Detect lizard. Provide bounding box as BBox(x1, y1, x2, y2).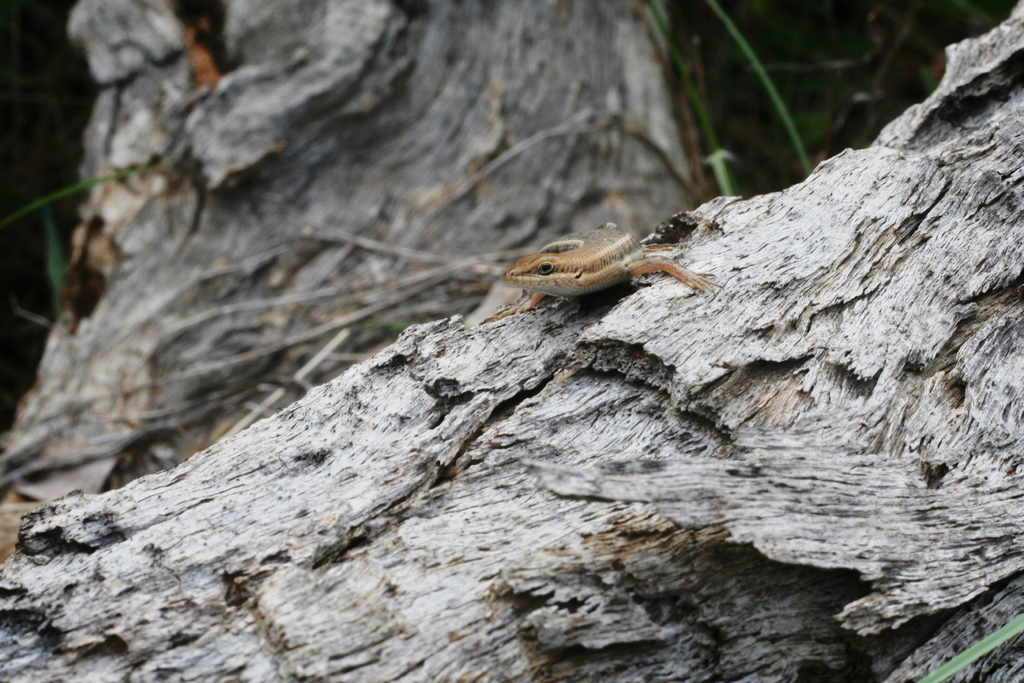
BBox(515, 215, 728, 331).
